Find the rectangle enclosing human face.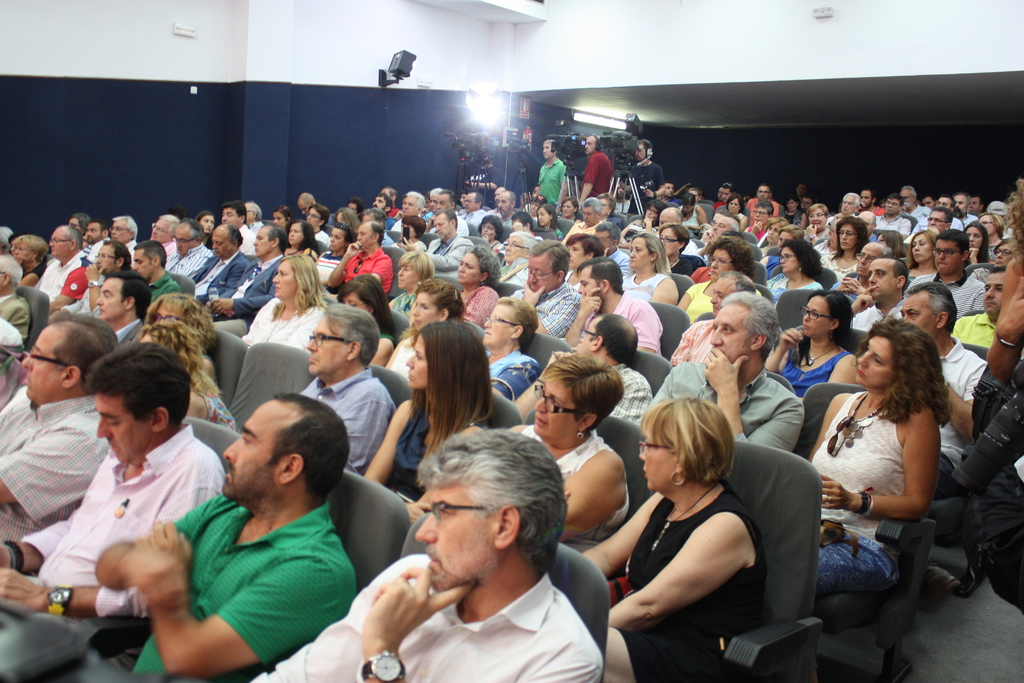
712, 213, 727, 224.
